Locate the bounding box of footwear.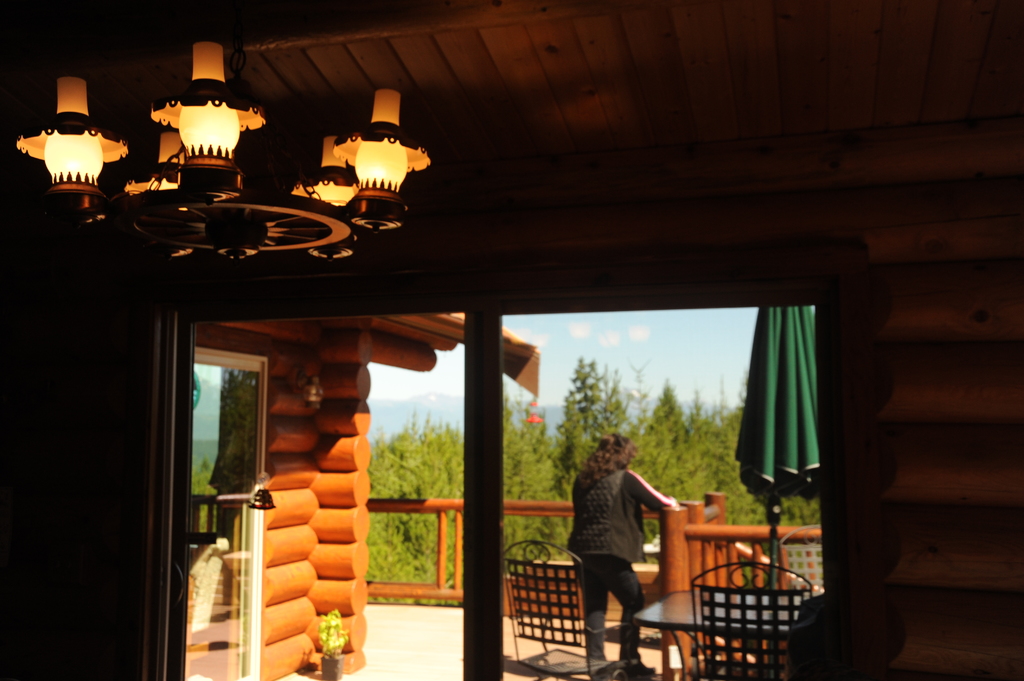
Bounding box: x1=586 y1=630 x2=622 y2=661.
